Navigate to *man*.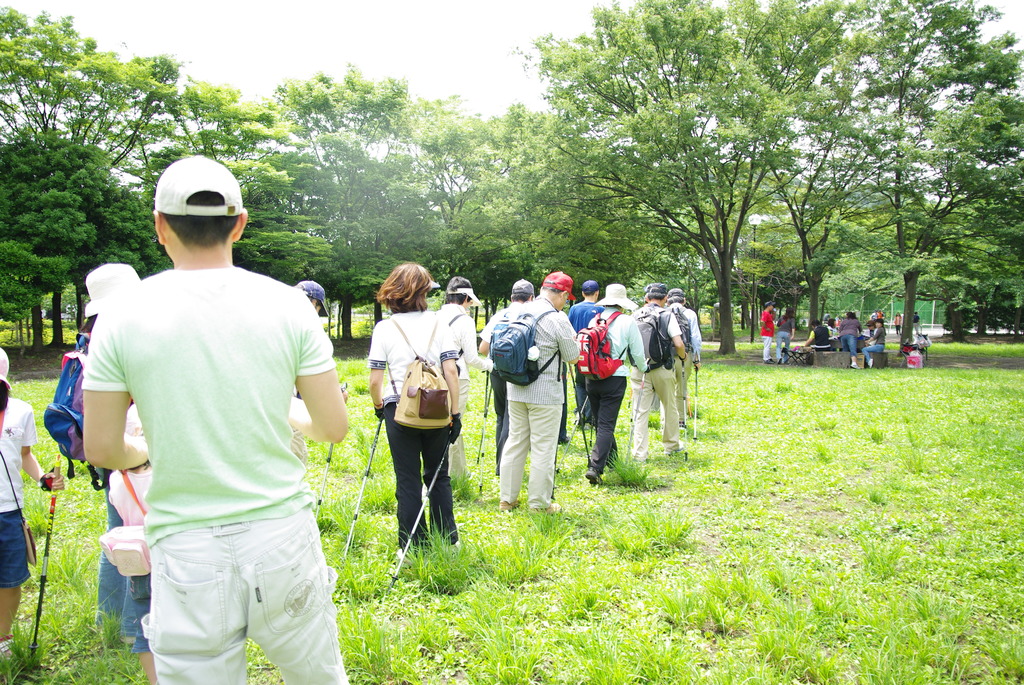
Navigation target: 494:271:585:516.
